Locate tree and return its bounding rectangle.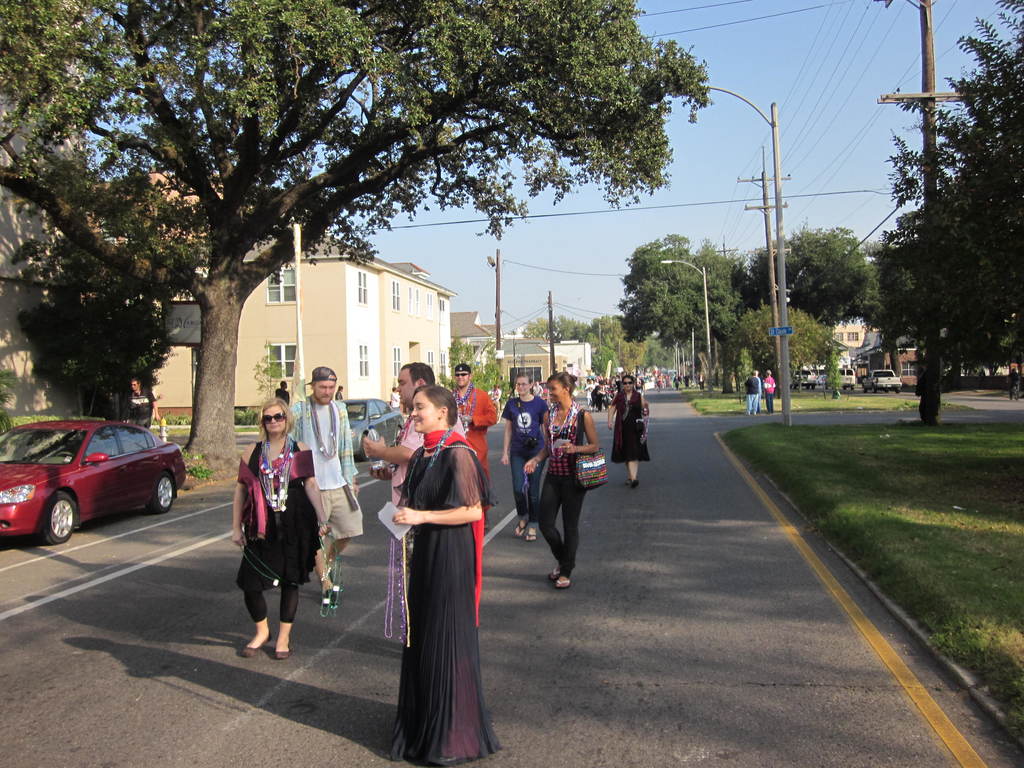
bbox=(12, 238, 175, 418).
